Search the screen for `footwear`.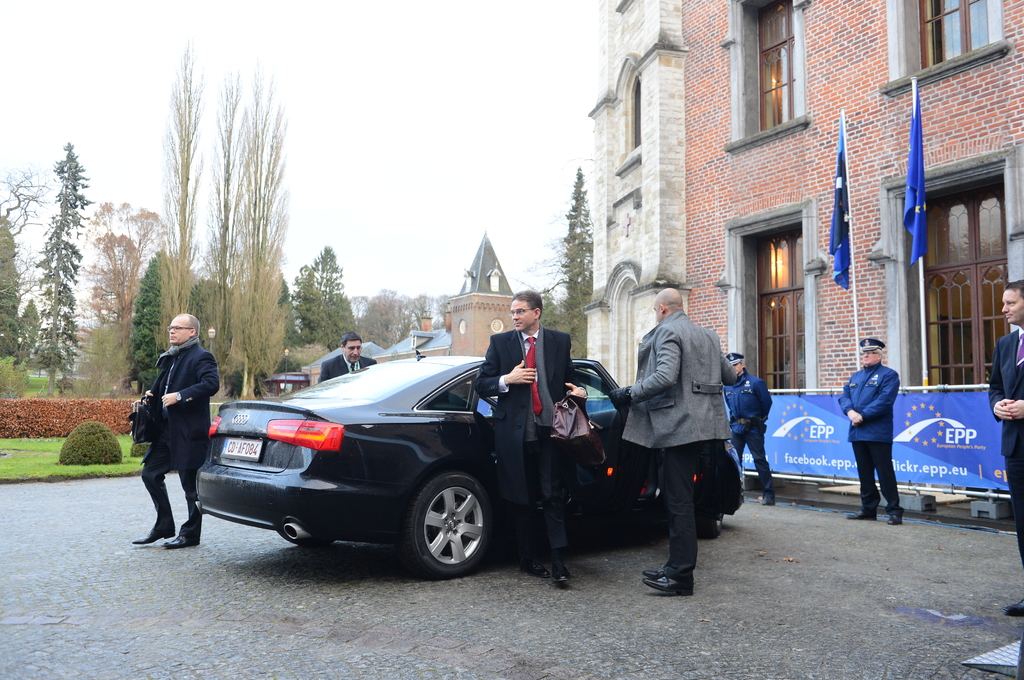
Found at (x1=640, y1=566, x2=666, y2=577).
